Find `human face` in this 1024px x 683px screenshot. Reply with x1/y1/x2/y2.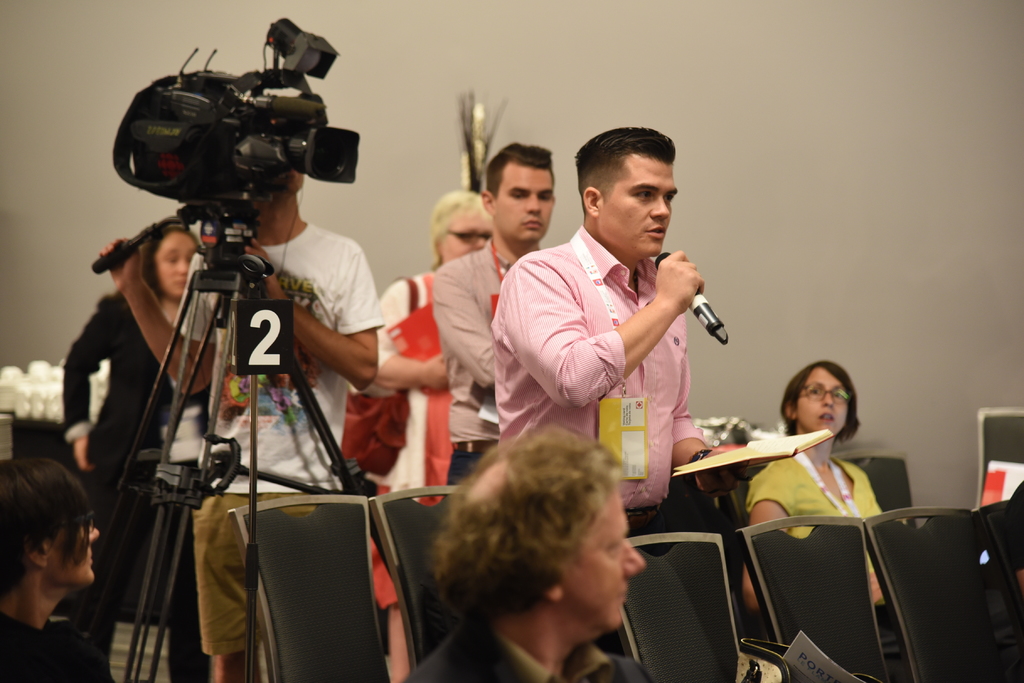
495/167/556/242.
